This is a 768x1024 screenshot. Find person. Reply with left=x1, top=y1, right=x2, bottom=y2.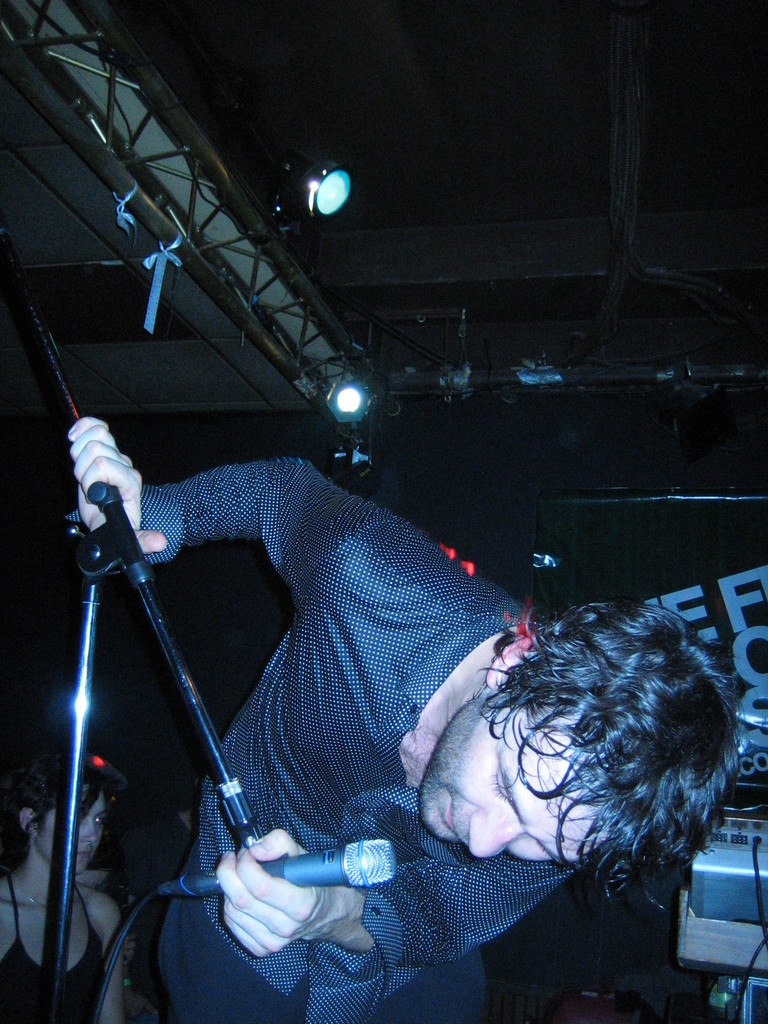
left=68, top=341, right=630, bottom=1016.
